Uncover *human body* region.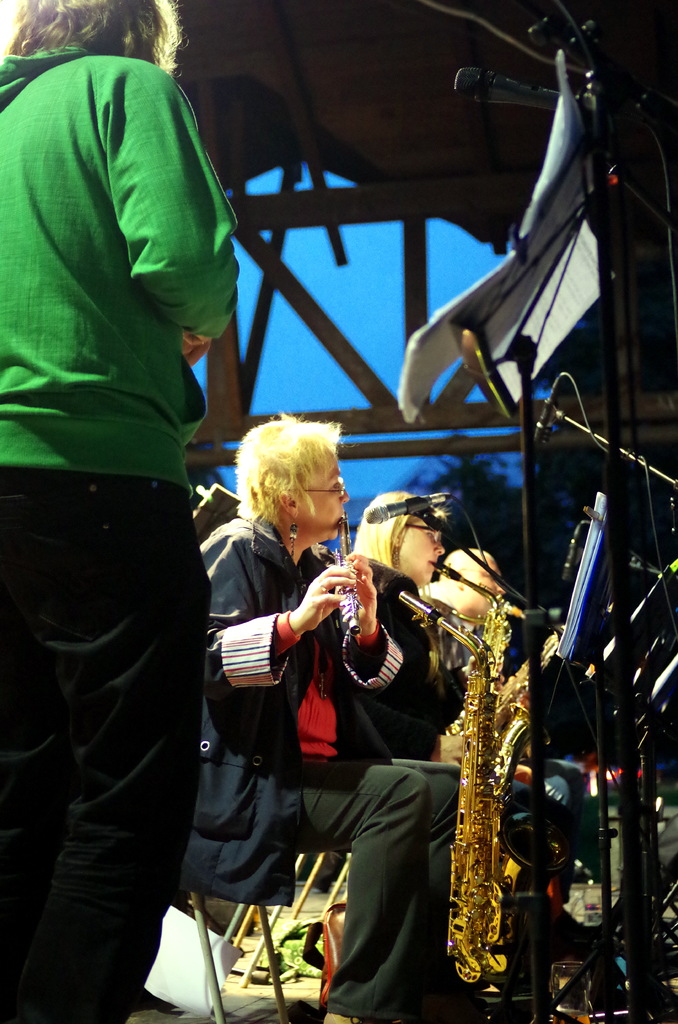
Uncovered: (left=357, top=550, right=487, bottom=756).
